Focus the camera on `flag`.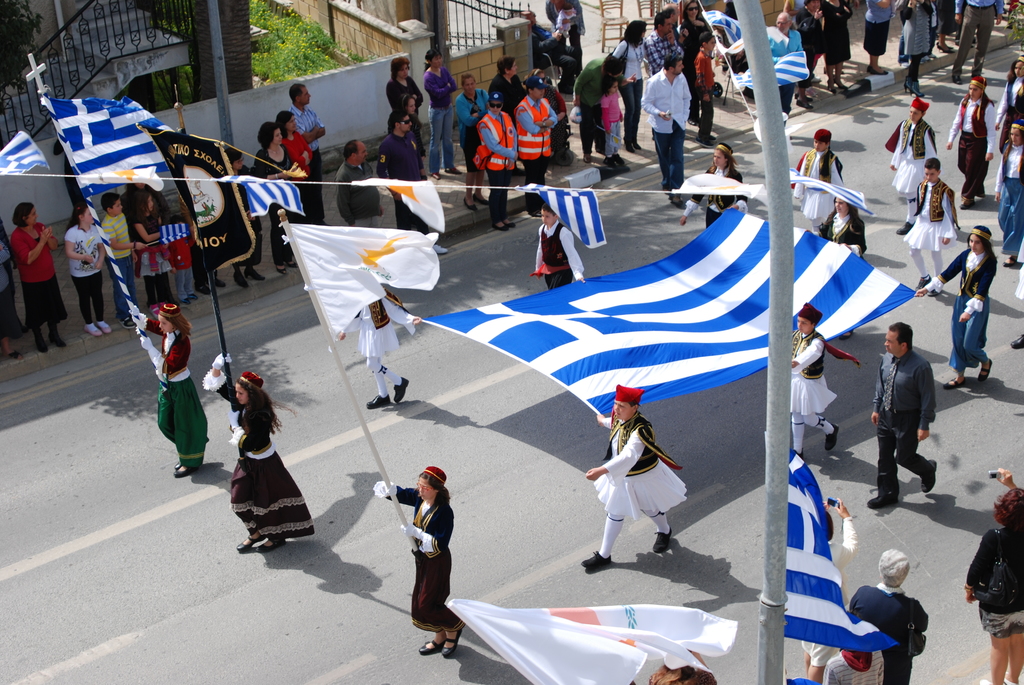
Focus region: BBox(216, 178, 305, 224).
